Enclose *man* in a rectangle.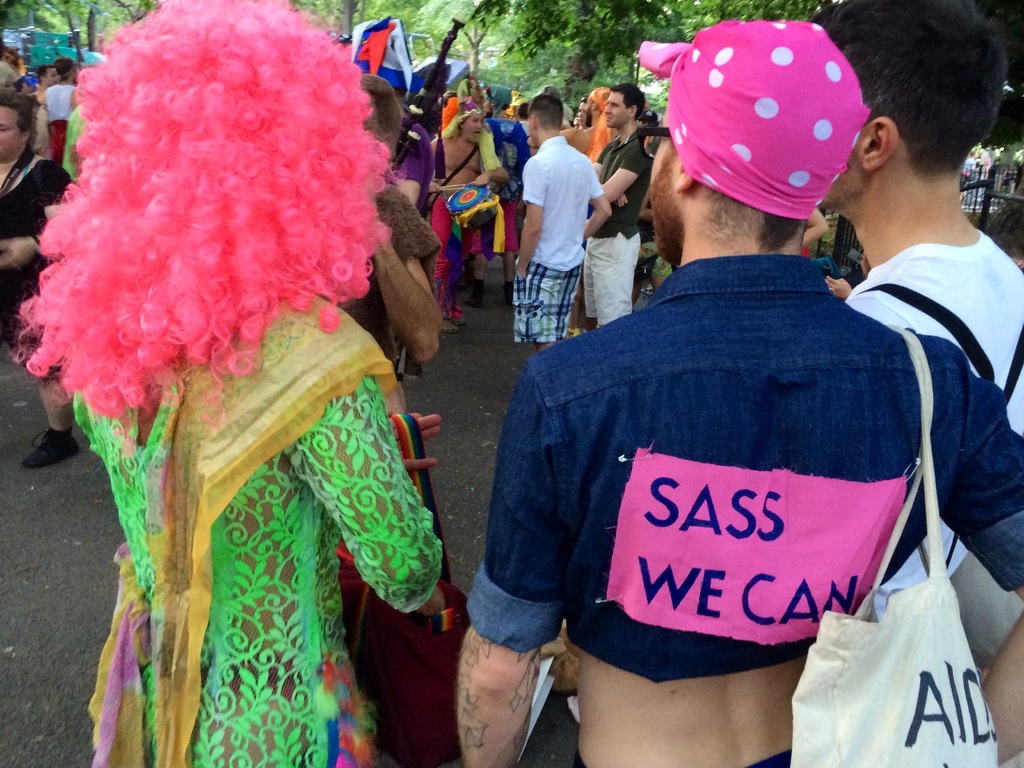
477/64/991/751.
